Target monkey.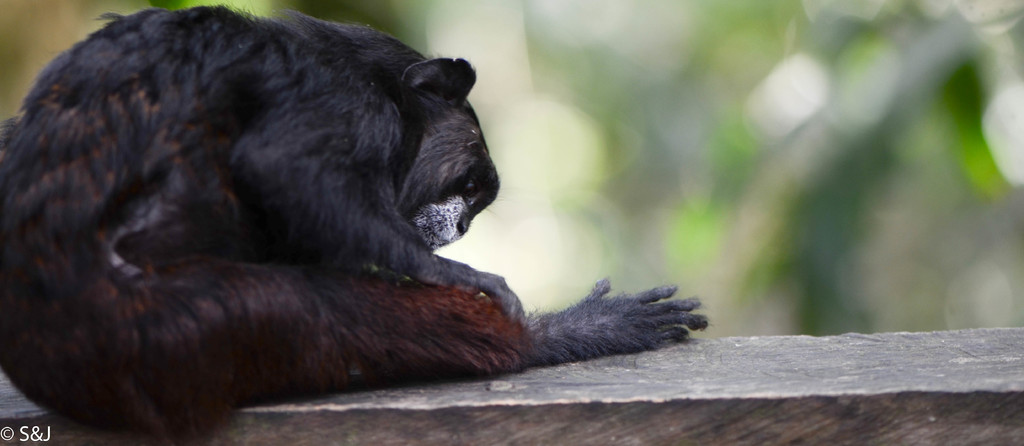
Target region: 0/3/707/420.
